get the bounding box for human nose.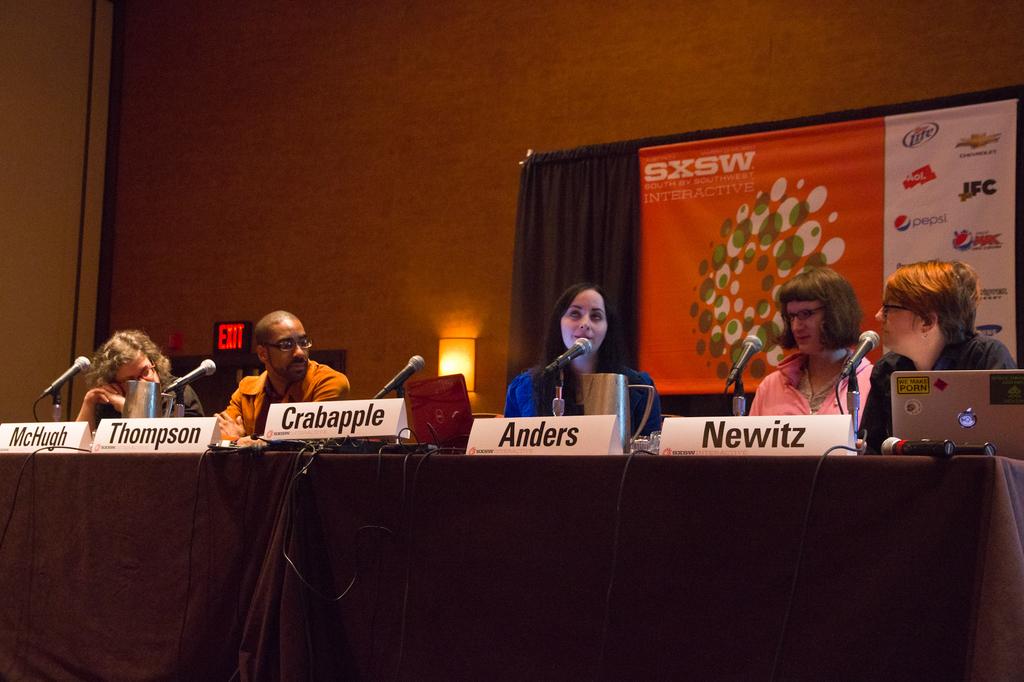
(876,304,886,324).
